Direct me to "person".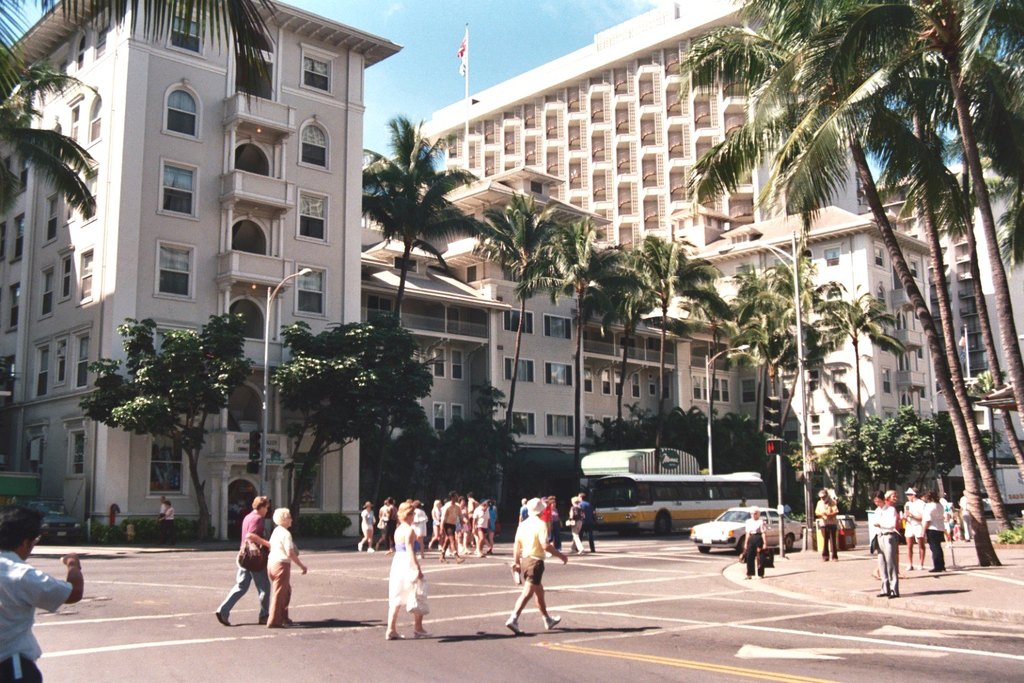
Direction: crop(4, 494, 85, 680).
